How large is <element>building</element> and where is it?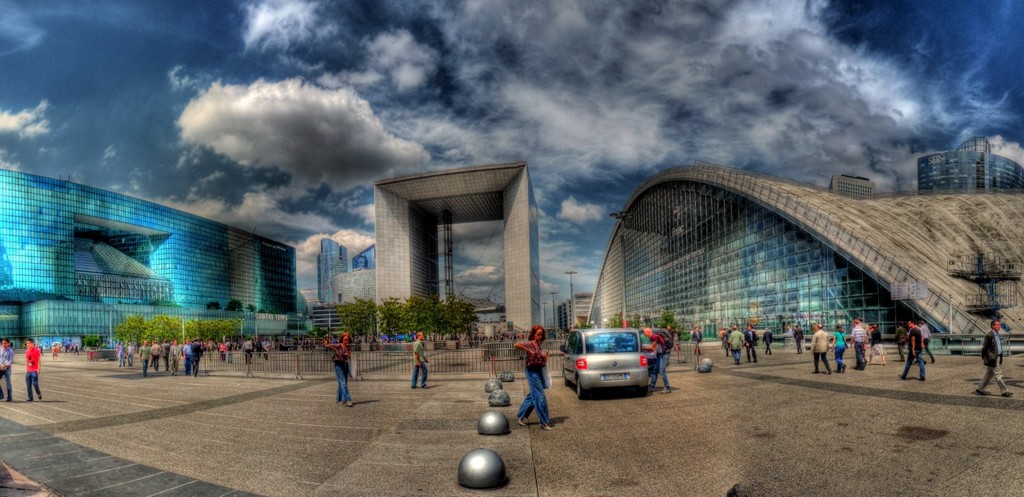
Bounding box: x1=0, y1=170, x2=304, y2=353.
